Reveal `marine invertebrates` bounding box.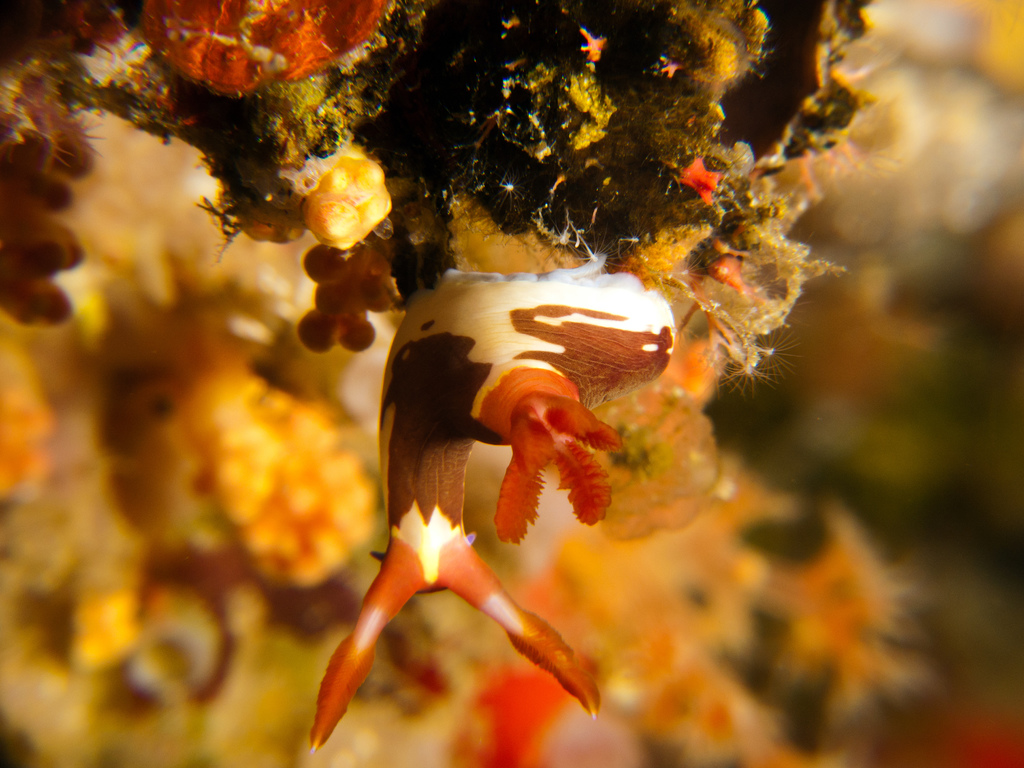
Revealed: [left=212, top=114, right=442, bottom=246].
